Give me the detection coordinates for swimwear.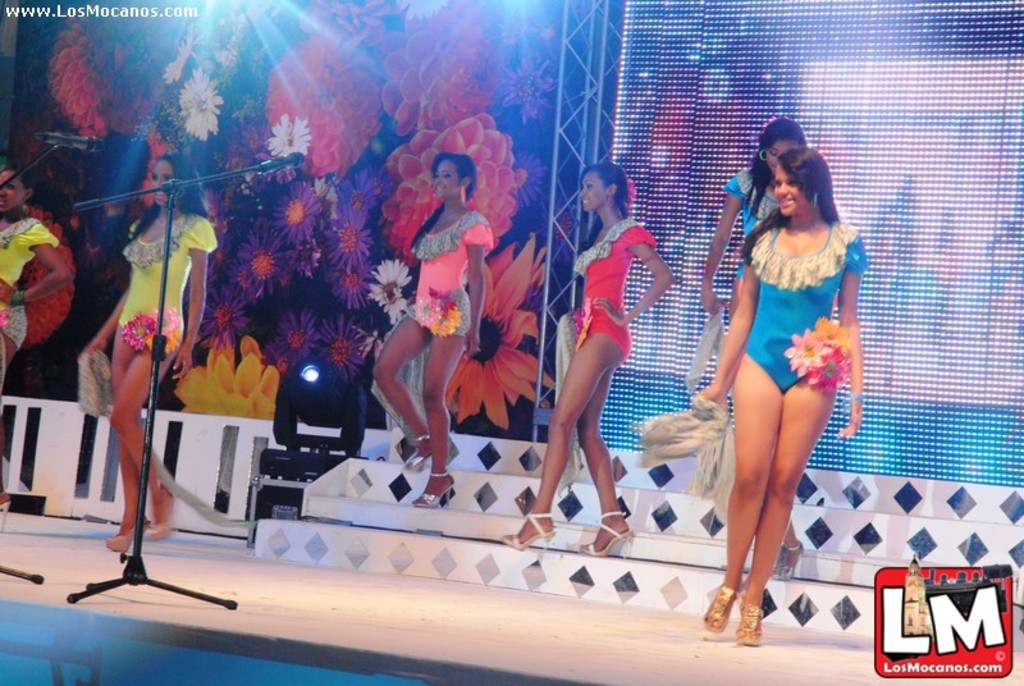
(left=116, top=209, right=221, bottom=347).
